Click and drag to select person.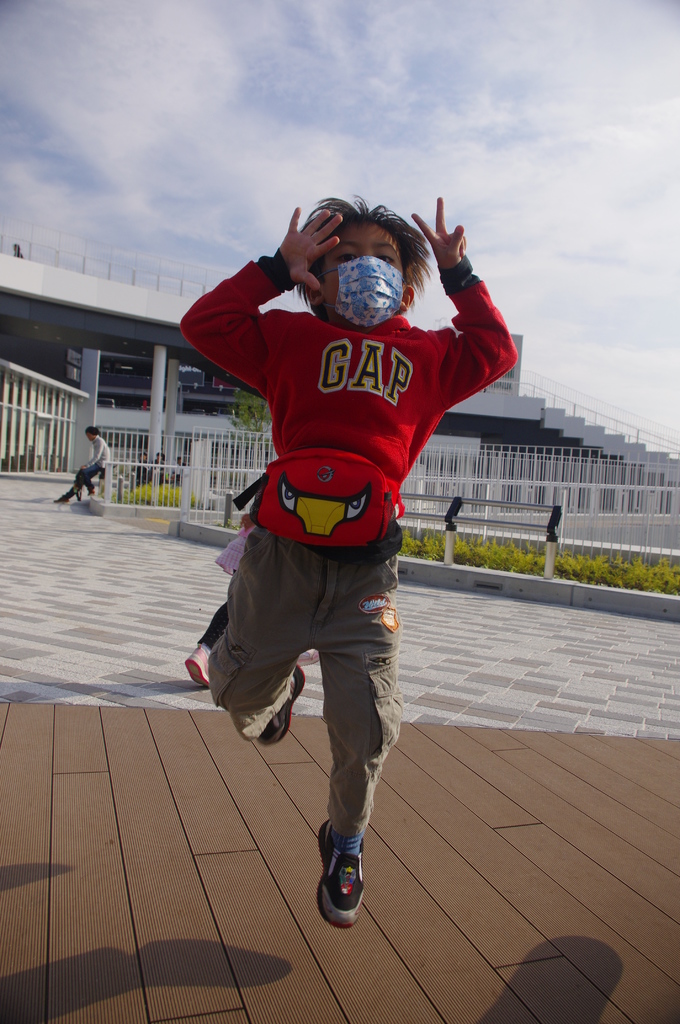
Selection: x1=54 y1=426 x2=106 y2=502.
